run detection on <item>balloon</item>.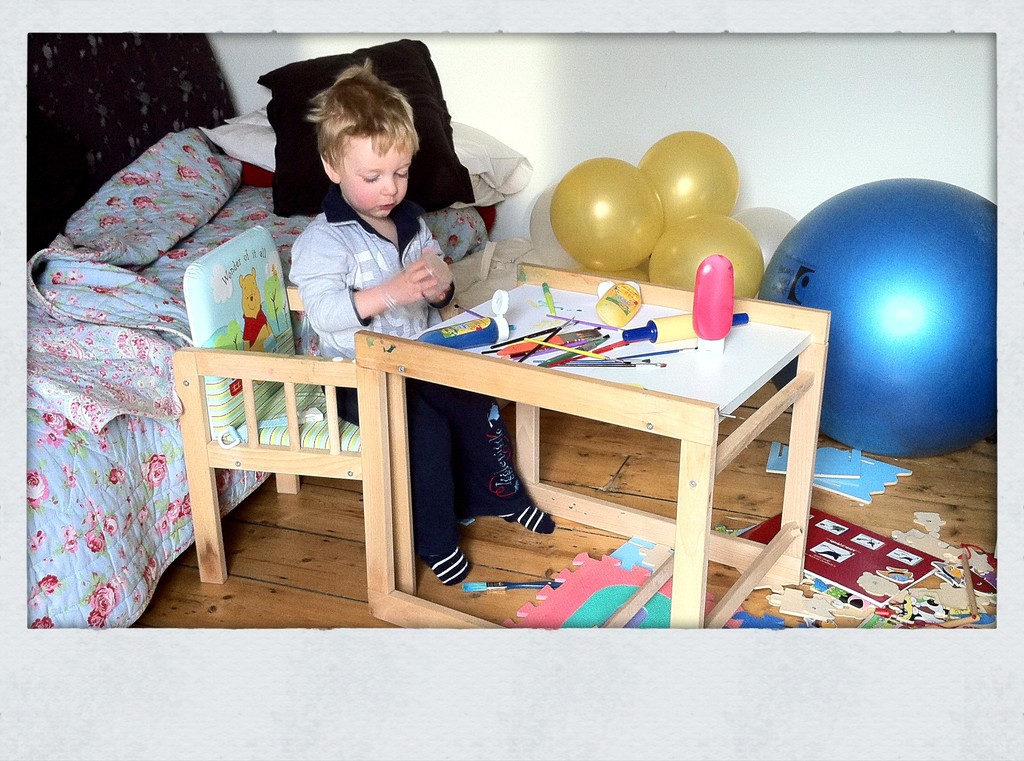
Result: crop(644, 213, 766, 304).
